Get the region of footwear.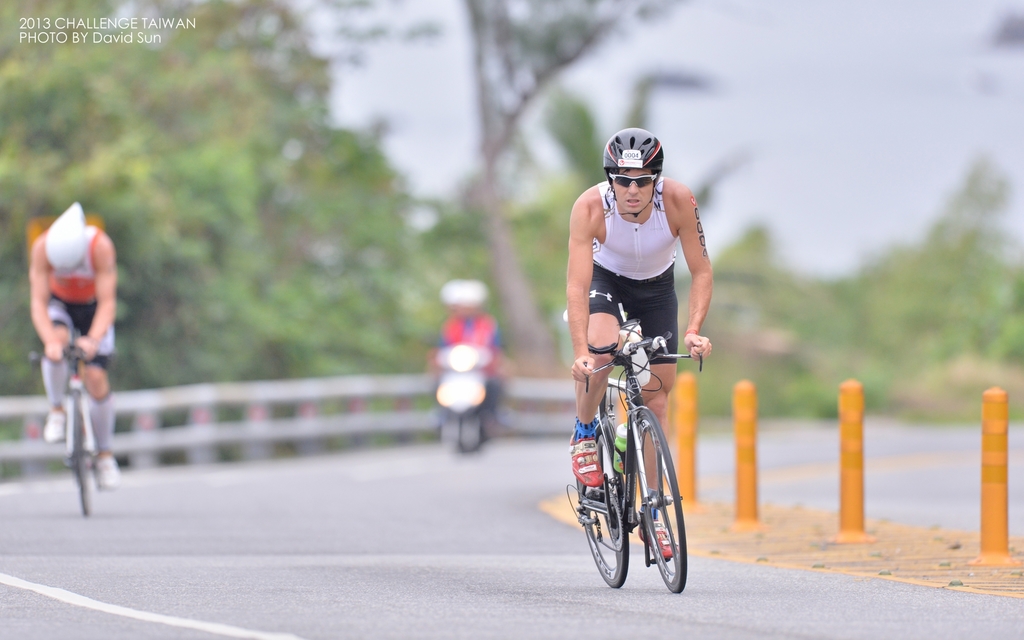
[x1=568, y1=423, x2=605, y2=488].
